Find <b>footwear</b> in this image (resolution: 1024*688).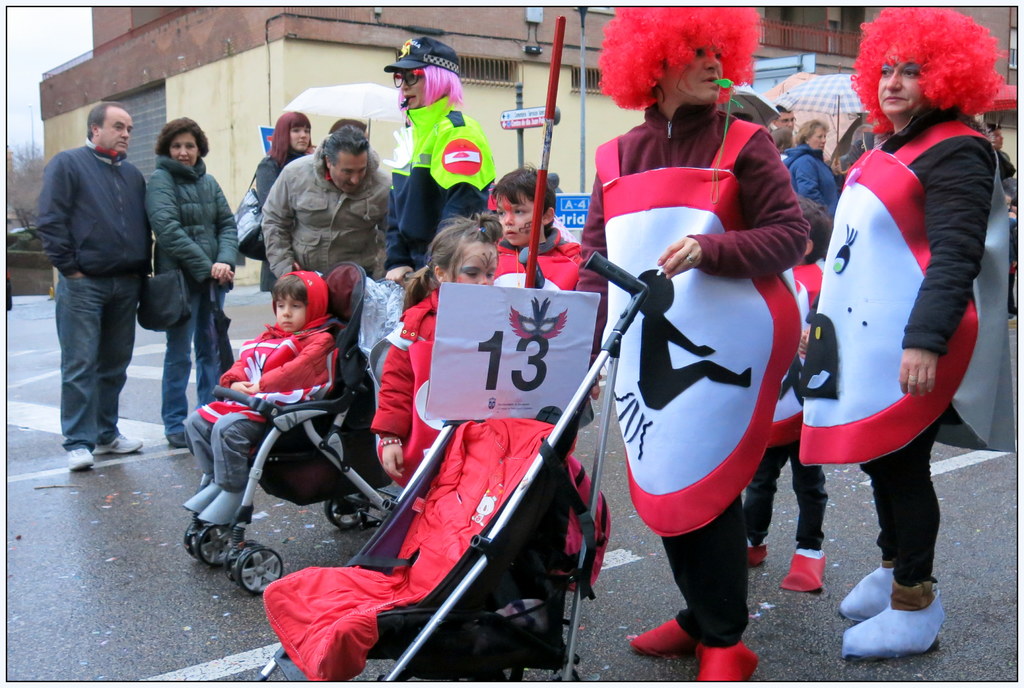
(201,489,253,530).
